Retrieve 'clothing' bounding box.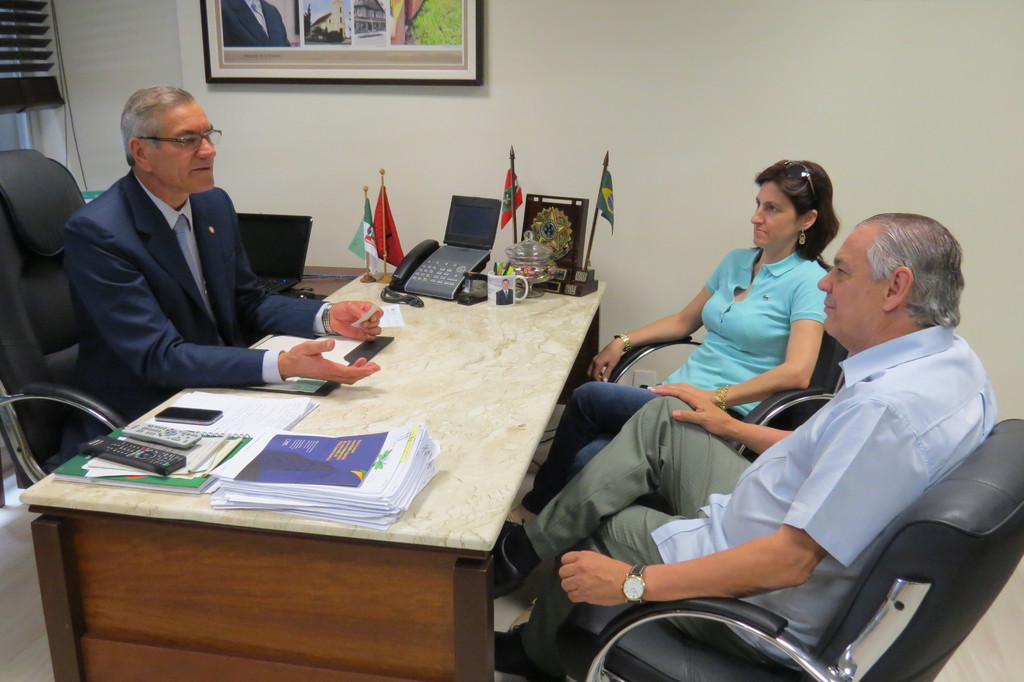
Bounding box: {"left": 496, "top": 288, "right": 513, "bottom": 305}.
